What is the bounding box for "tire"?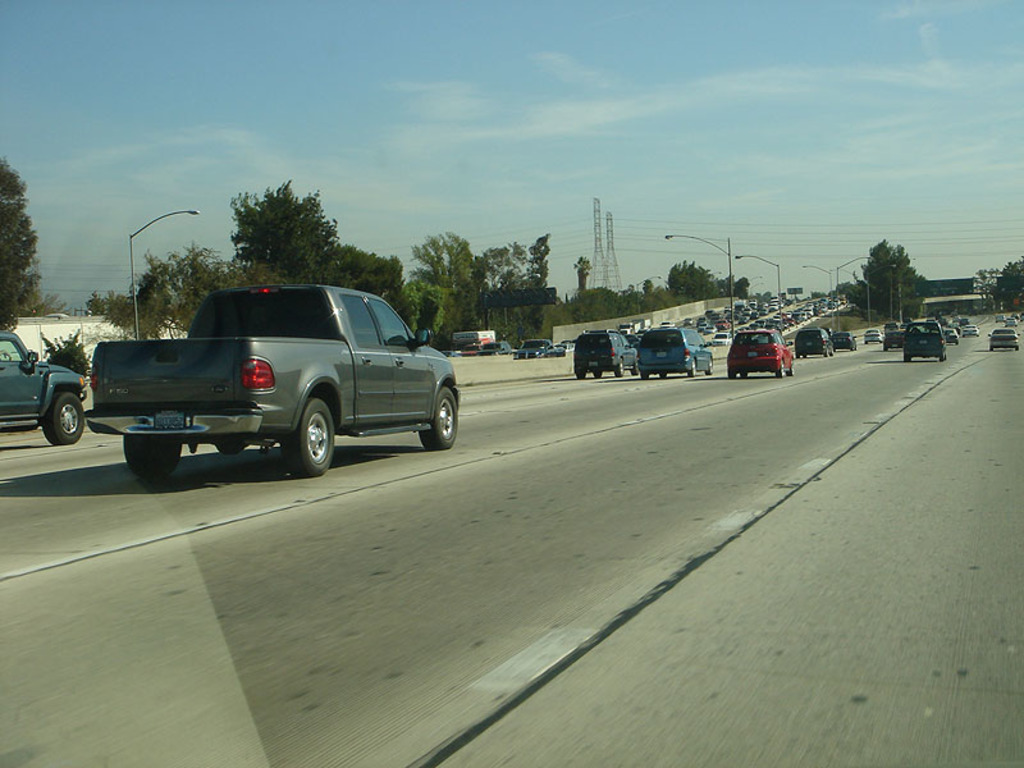
x1=424 y1=384 x2=460 y2=449.
